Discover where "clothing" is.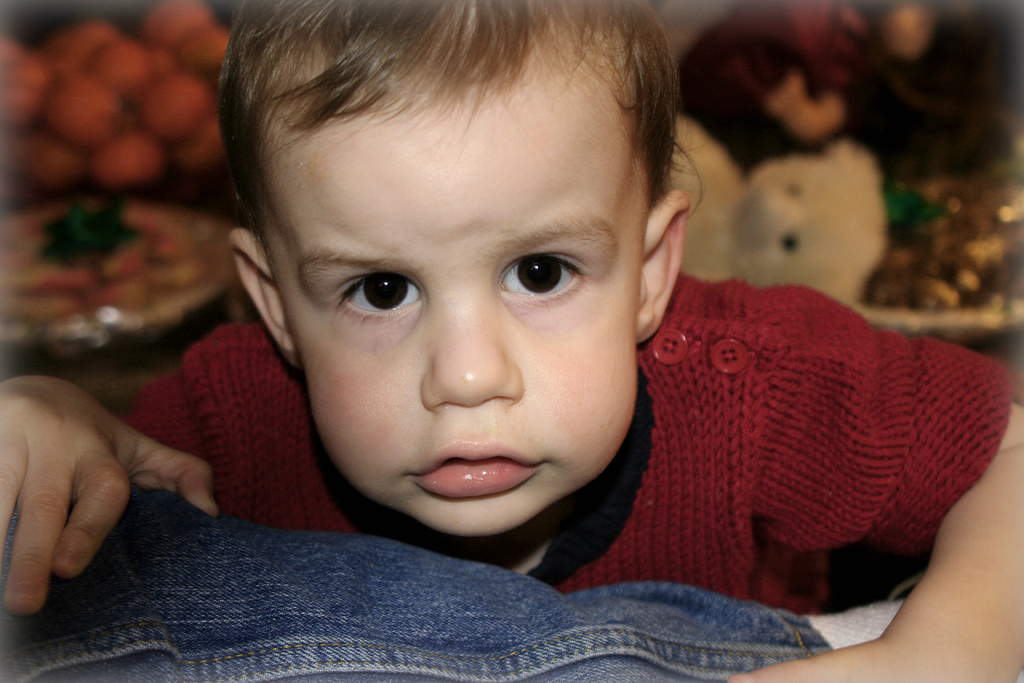
Discovered at BBox(115, 268, 1012, 614).
